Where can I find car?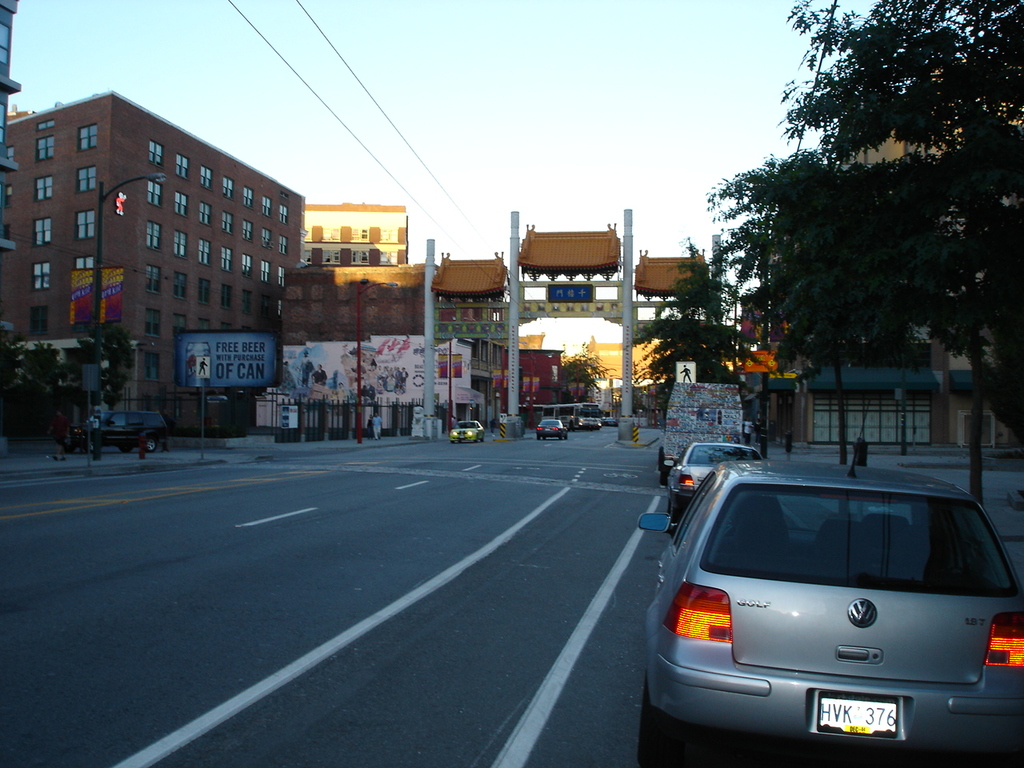
You can find it at crop(63, 413, 167, 455).
